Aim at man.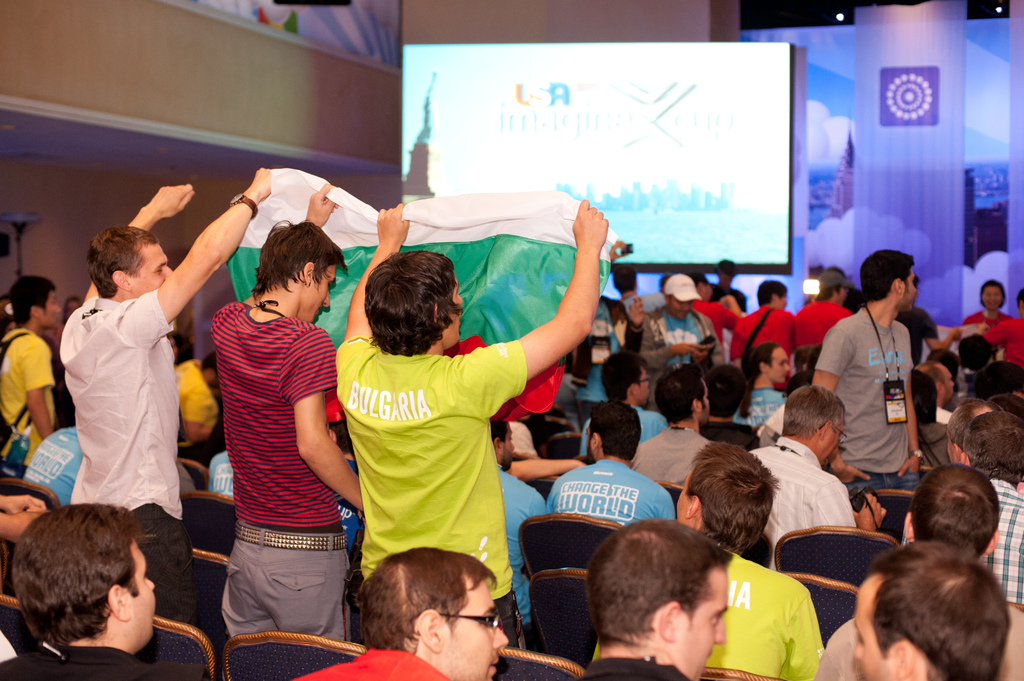
Aimed at x1=856 y1=541 x2=1014 y2=680.
